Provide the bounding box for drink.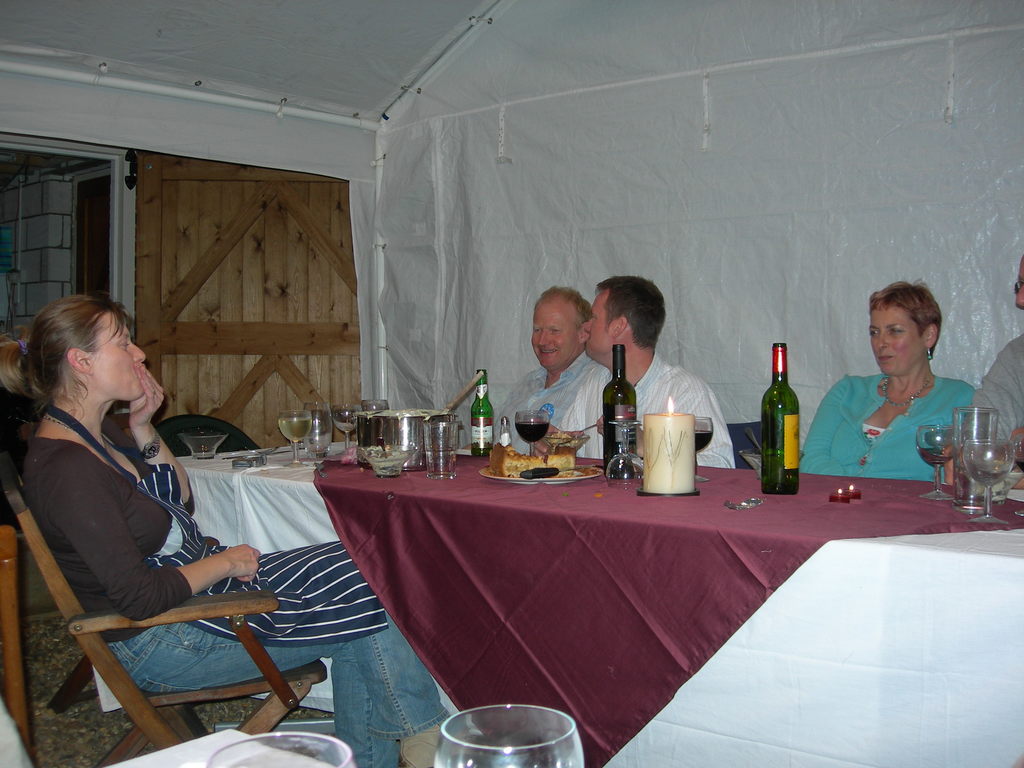
Rect(515, 422, 554, 445).
